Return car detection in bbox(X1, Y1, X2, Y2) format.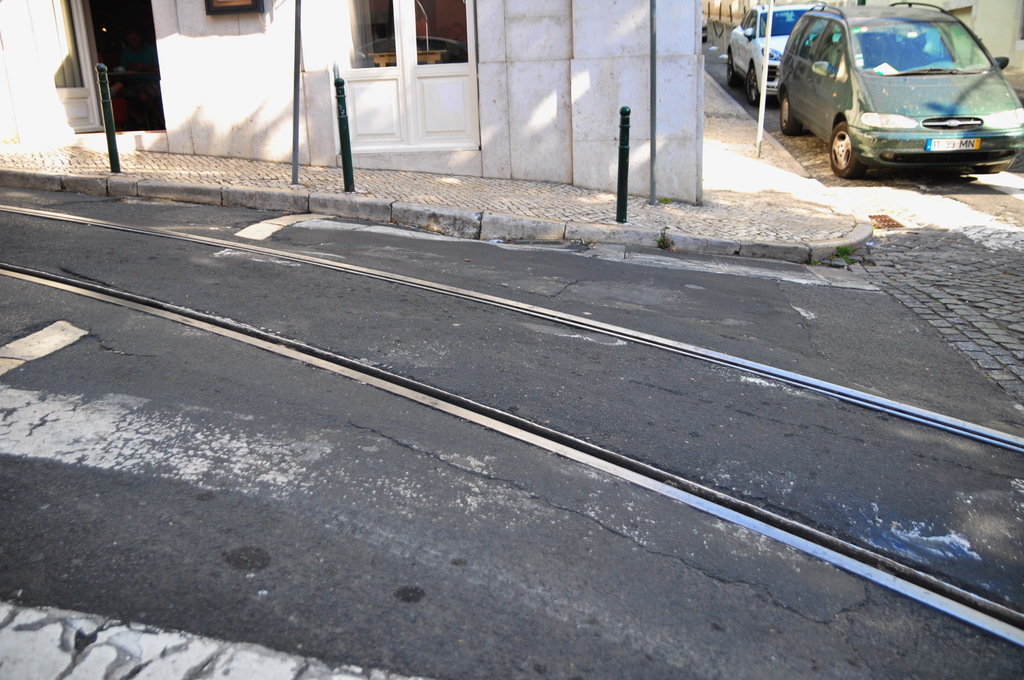
bbox(729, 0, 830, 101).
